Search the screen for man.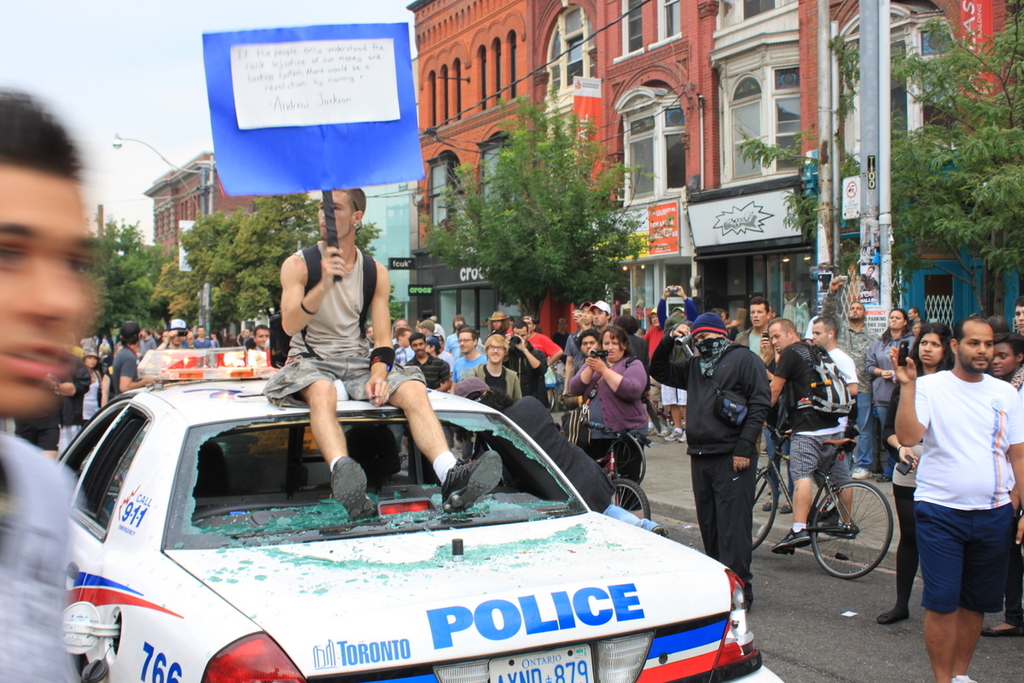
Found at 859,266,880,303.
